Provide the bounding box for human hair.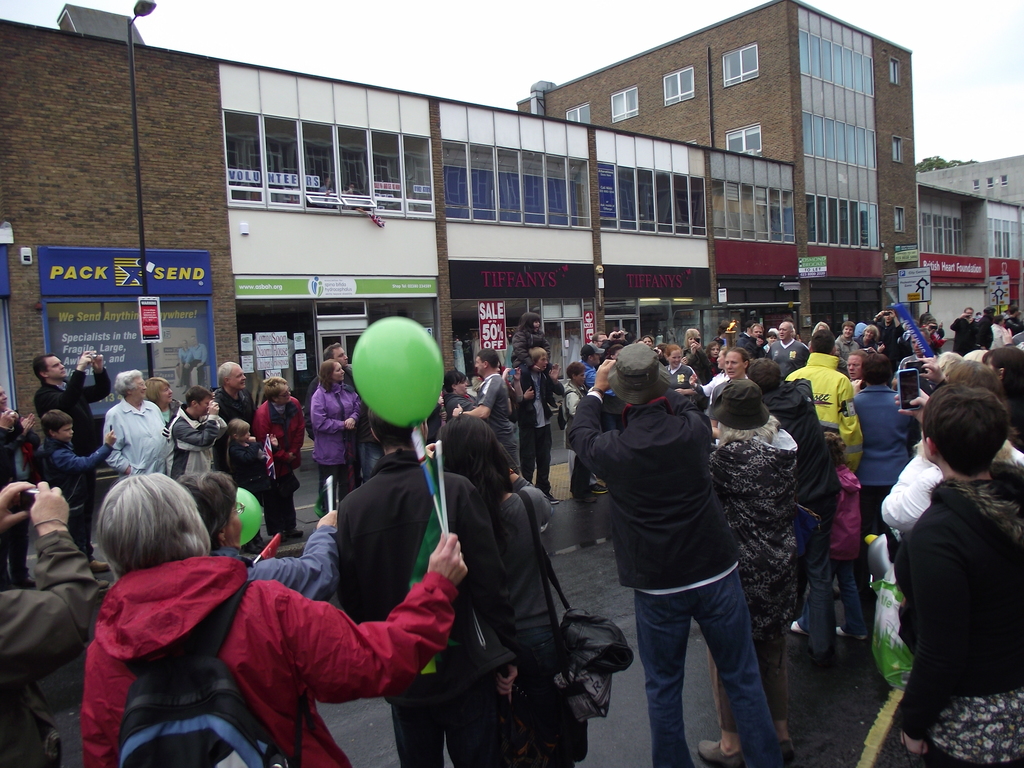
<box>748,323,765,331</box>.
